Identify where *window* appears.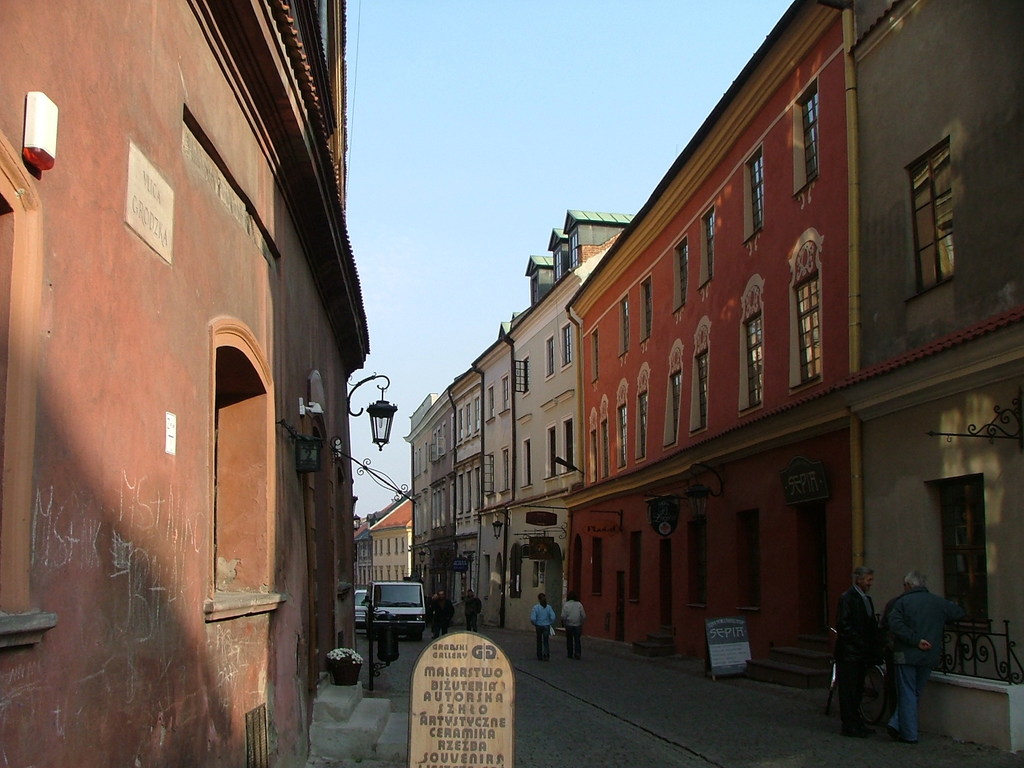
Appears at BBox(502, 447, 509, 490).
